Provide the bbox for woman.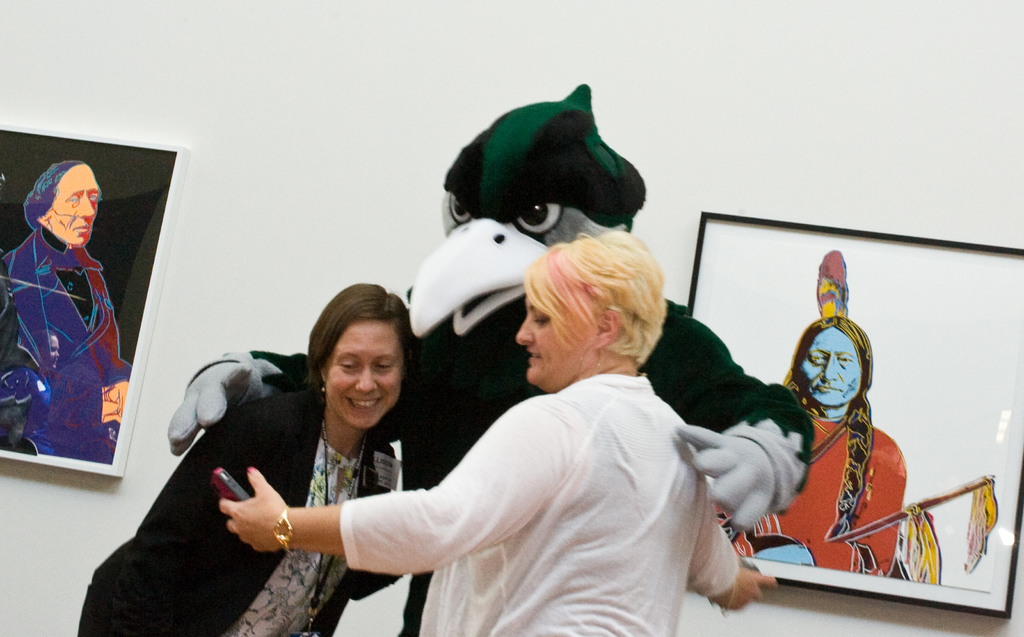
<box>0,159,131,459</box>.
